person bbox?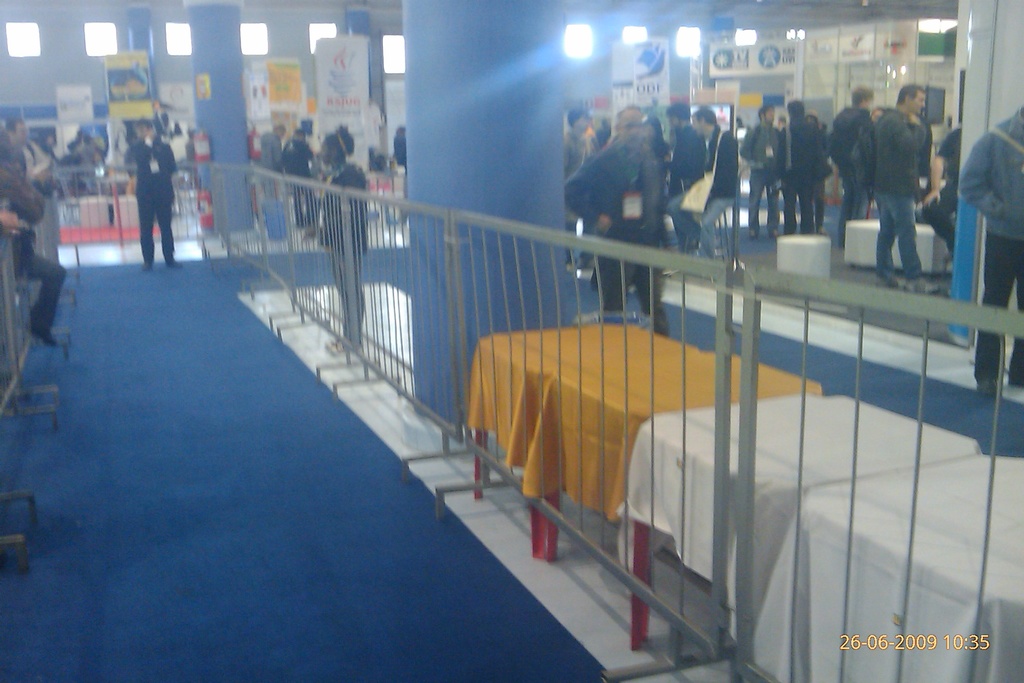
box=[259, 124, 286, 183]
